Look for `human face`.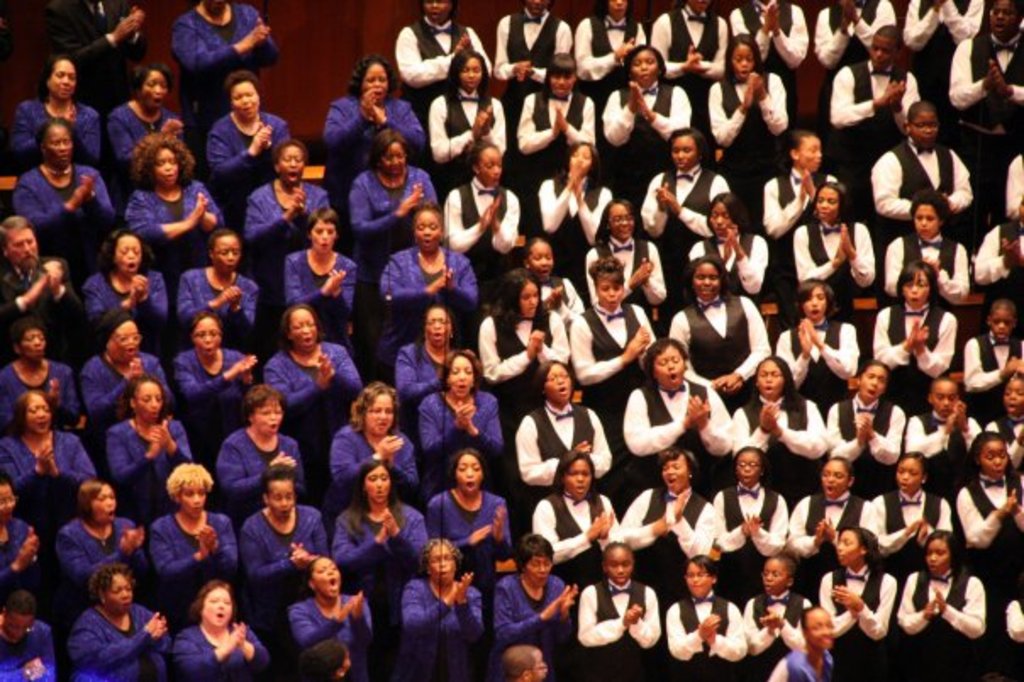
Found: Rect(546, 59, 585, 98).
